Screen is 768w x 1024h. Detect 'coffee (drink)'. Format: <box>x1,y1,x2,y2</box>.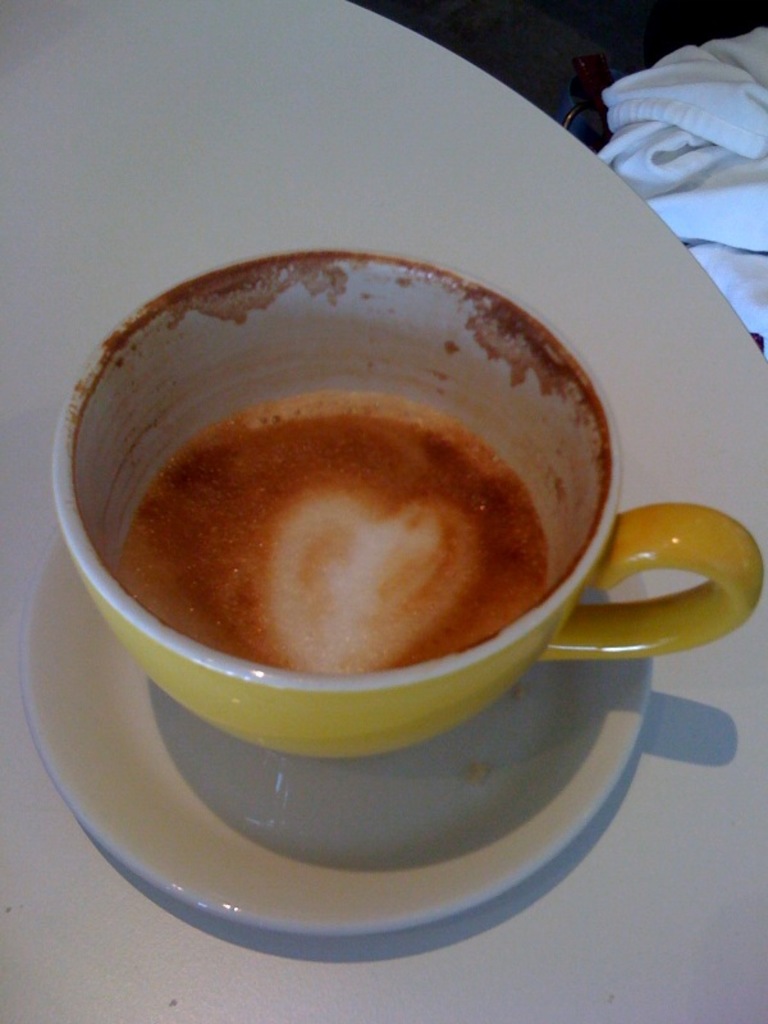
<box>65,251,701,794</box>.
